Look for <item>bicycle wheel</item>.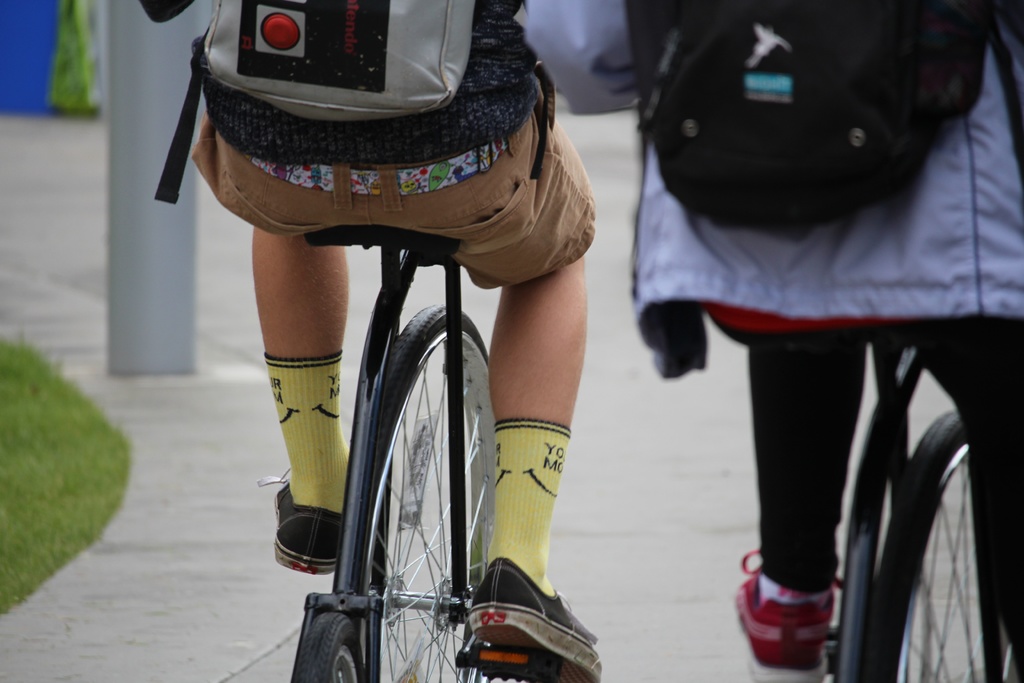
Found: rect(360, 304, 511, 682).
